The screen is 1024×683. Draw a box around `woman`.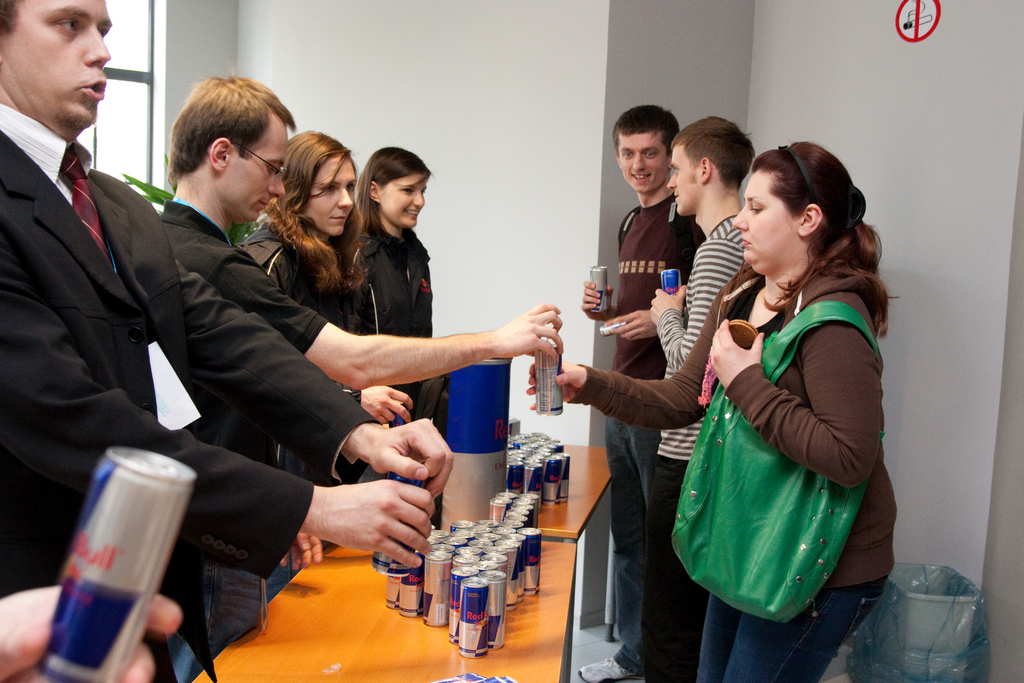
(left=523, top=144, right=899, bottom=682).
